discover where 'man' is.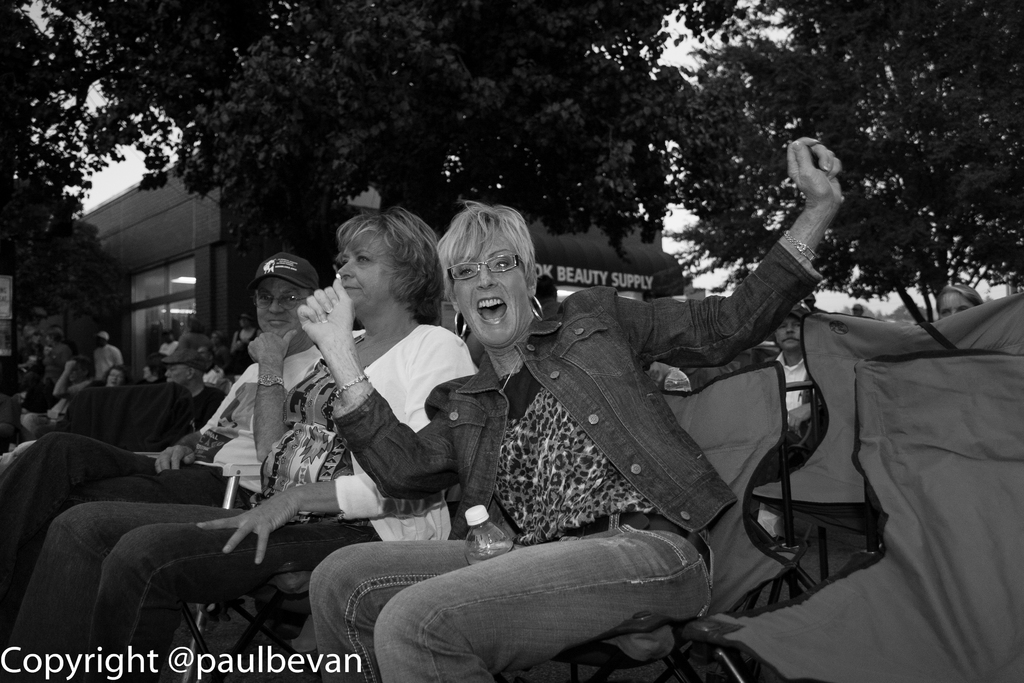
Discovered at BBox(94, 331, 120, 377).
